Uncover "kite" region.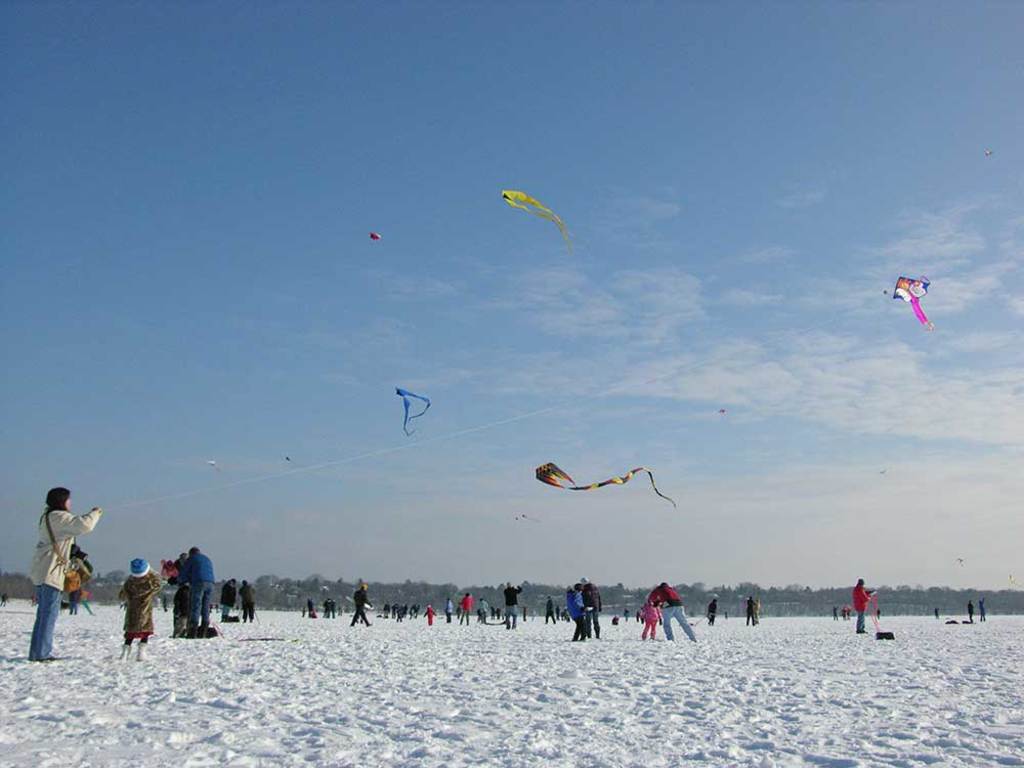
Uncovered: 892/274/934/331.
